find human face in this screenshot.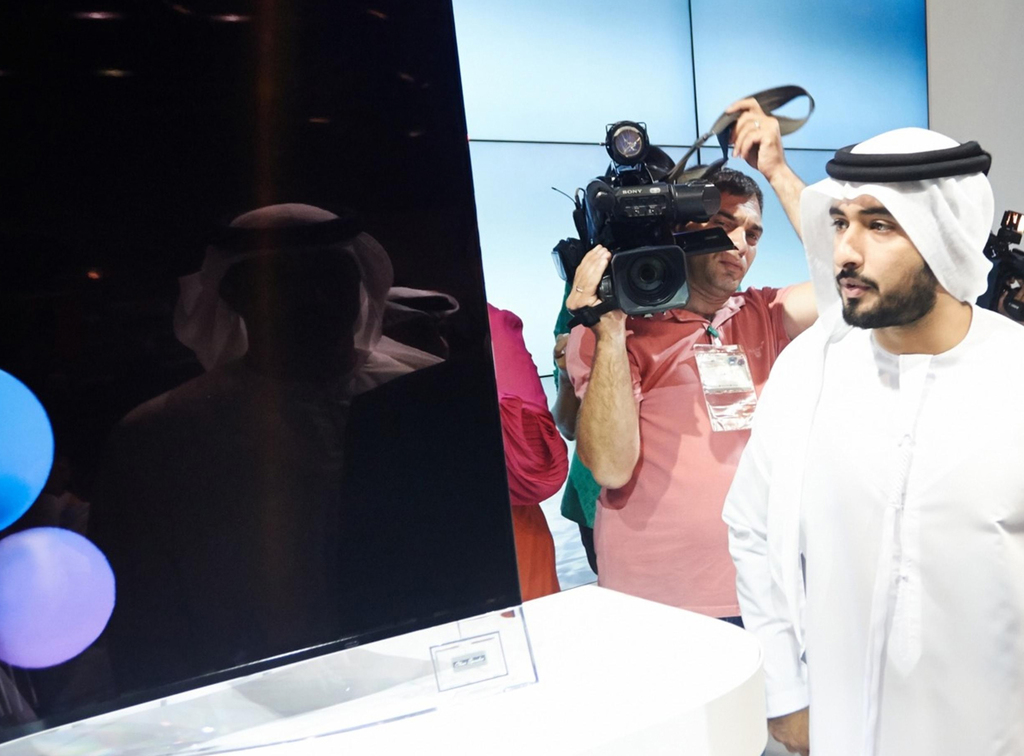
The bounding box for human face is crop(827, 191, 937, 328).
